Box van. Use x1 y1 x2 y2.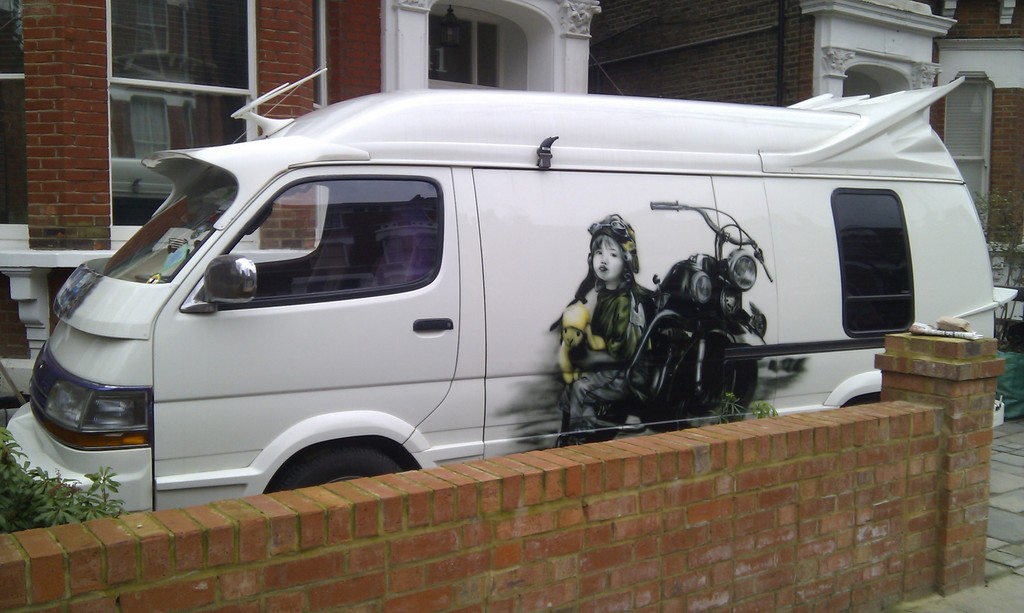
2 64 1018 521.
